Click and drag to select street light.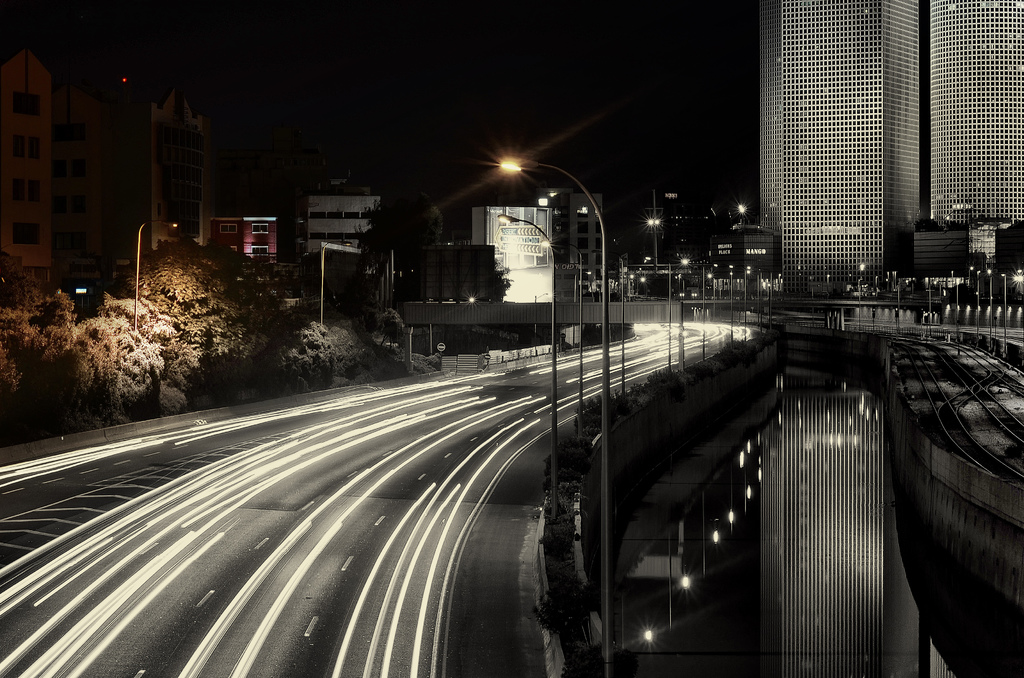
Selection: box=[307, 238, 351, 321].
